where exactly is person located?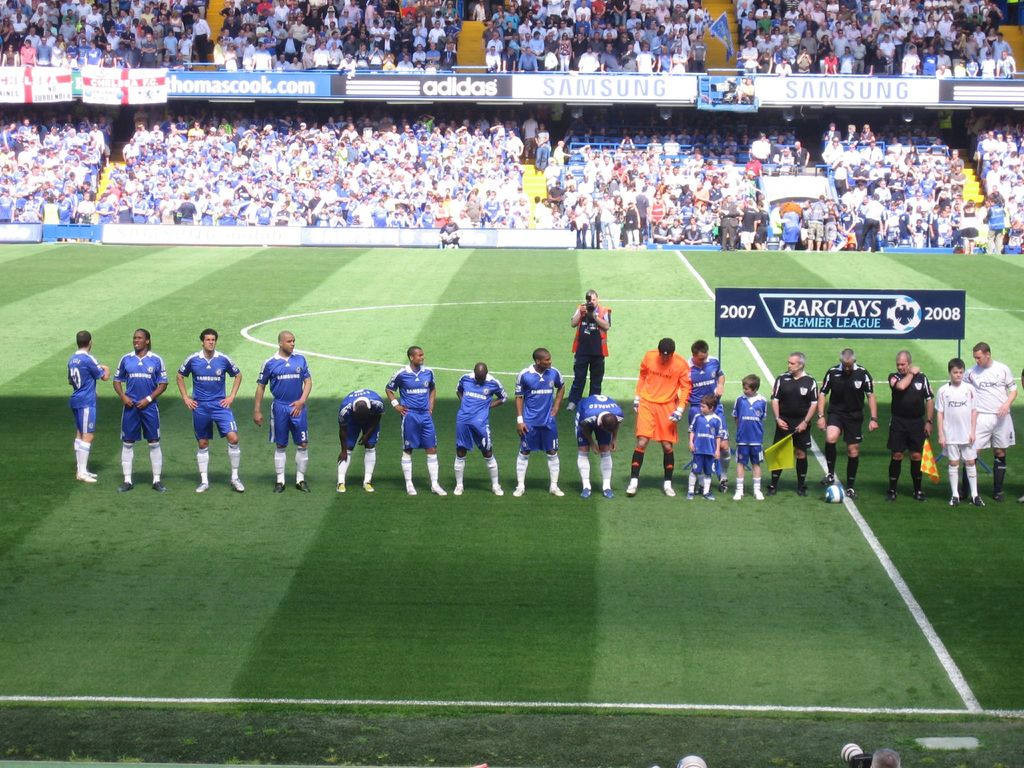
Its bounding box is <box>619,198,635,244</box>.
